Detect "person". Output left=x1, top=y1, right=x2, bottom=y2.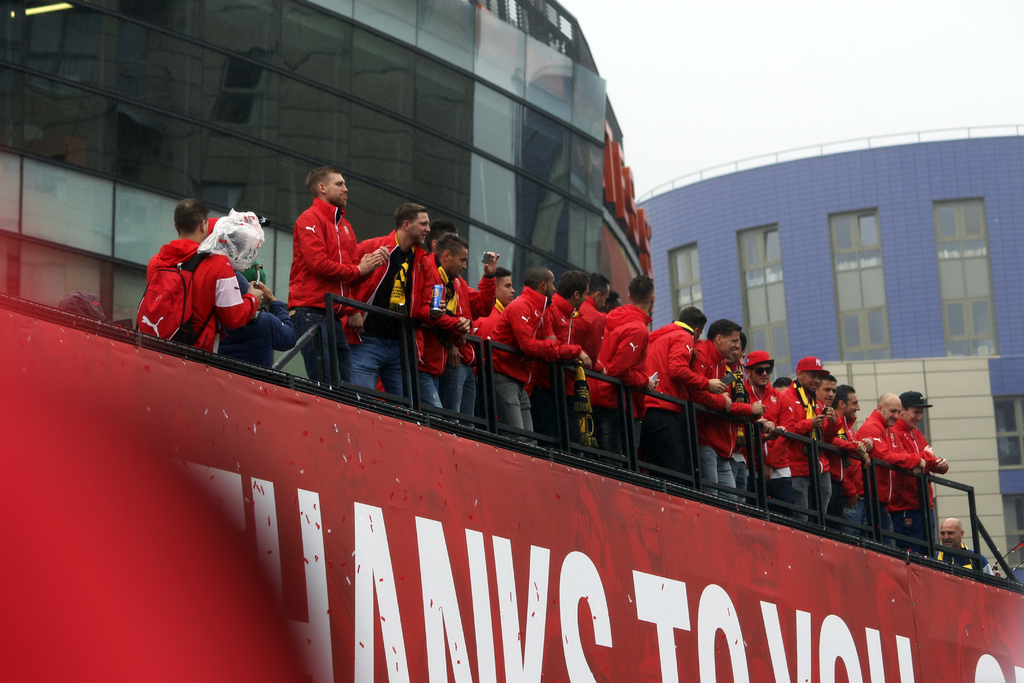
left=937, top=512, right=996, bottom=577.
